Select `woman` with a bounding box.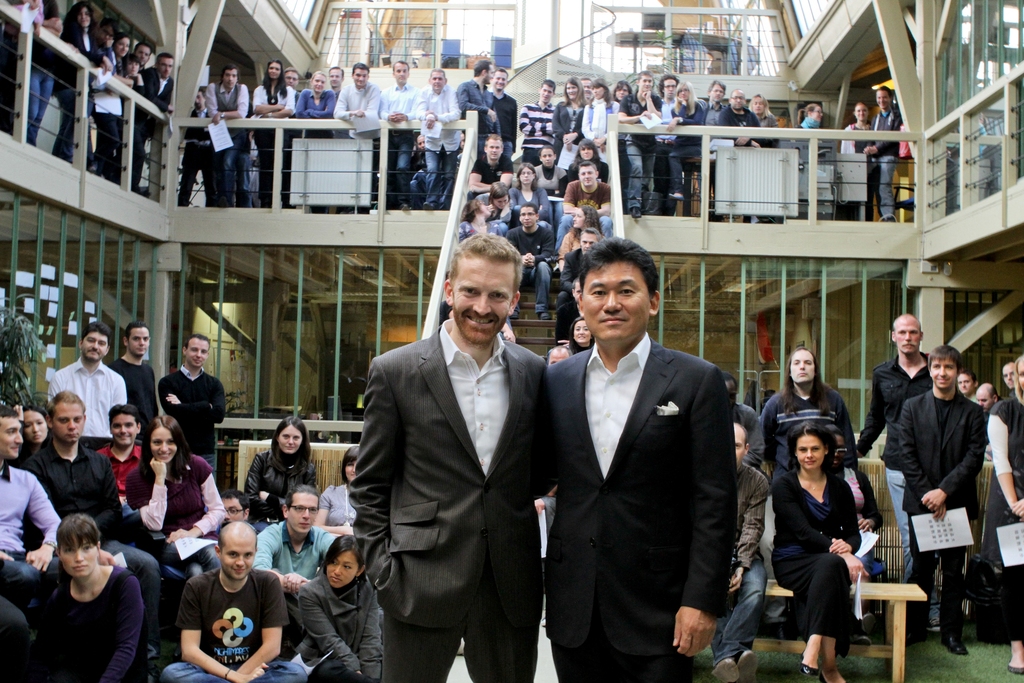
locate(840, 97, 882, 224).
